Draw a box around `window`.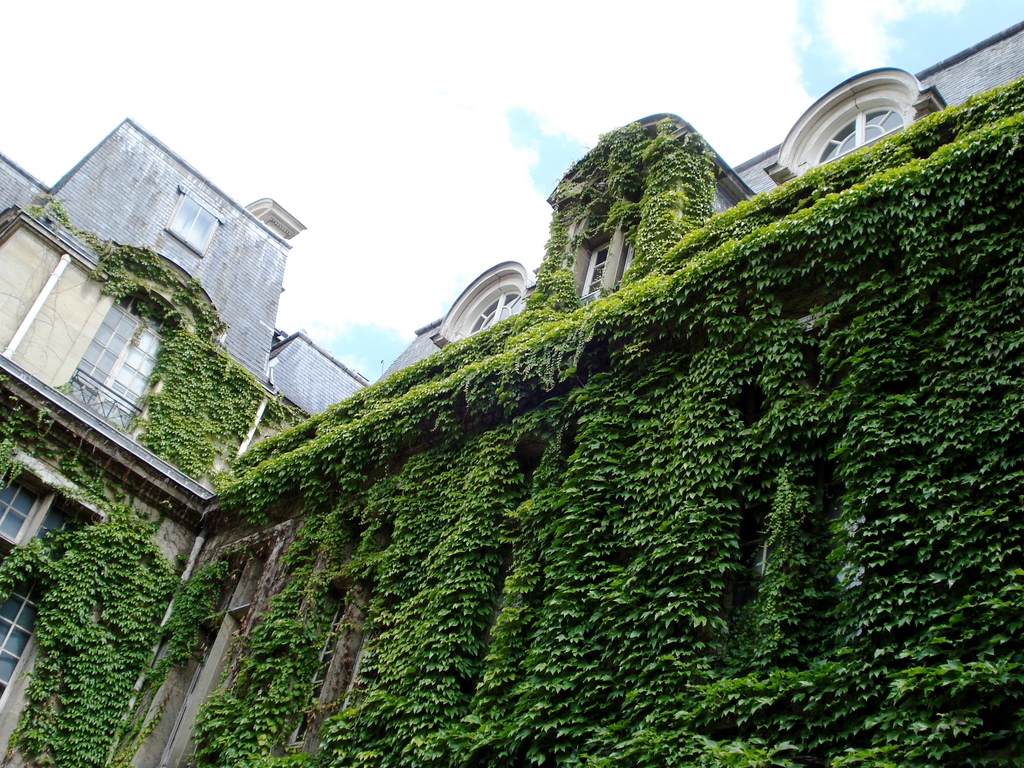
bbox(468, 290, 521, 335).
